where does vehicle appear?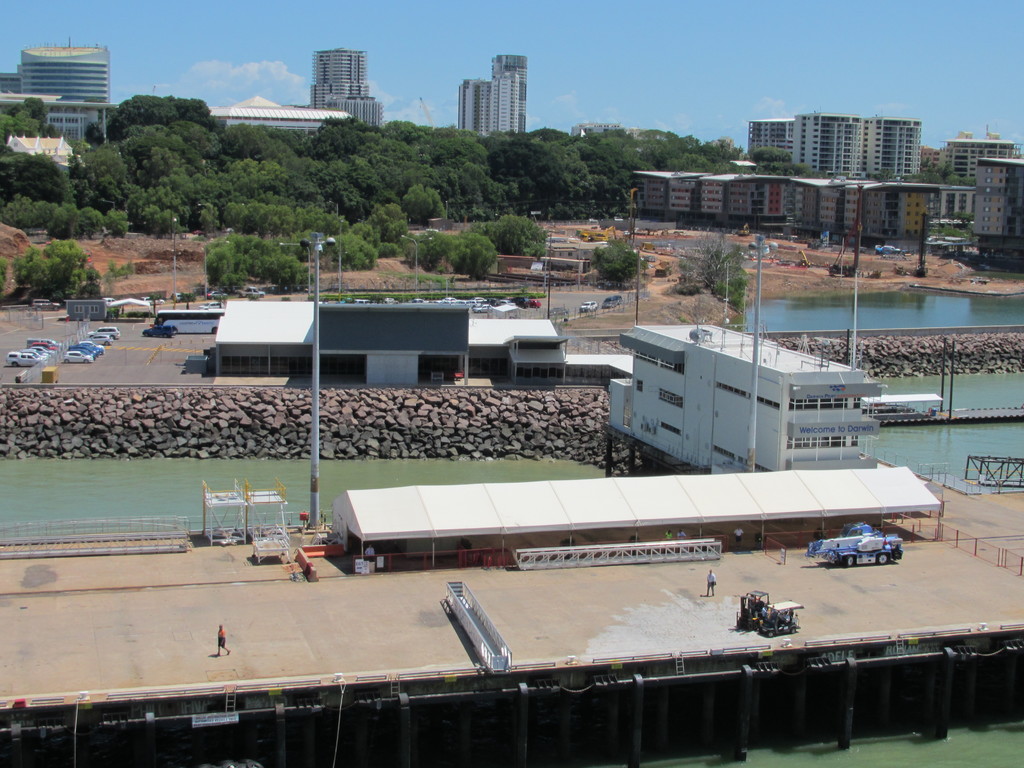
Appears at (left=204, top=291, right=227, bottom=300).
